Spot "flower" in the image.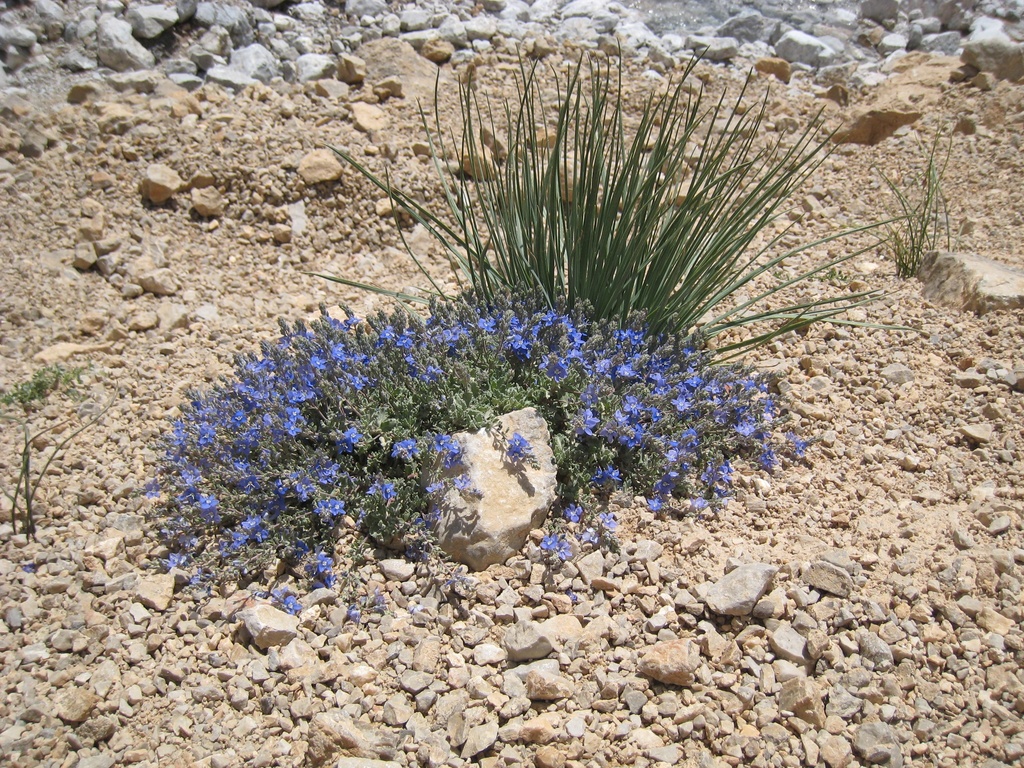
"flower" found at [445,448,458,468].
